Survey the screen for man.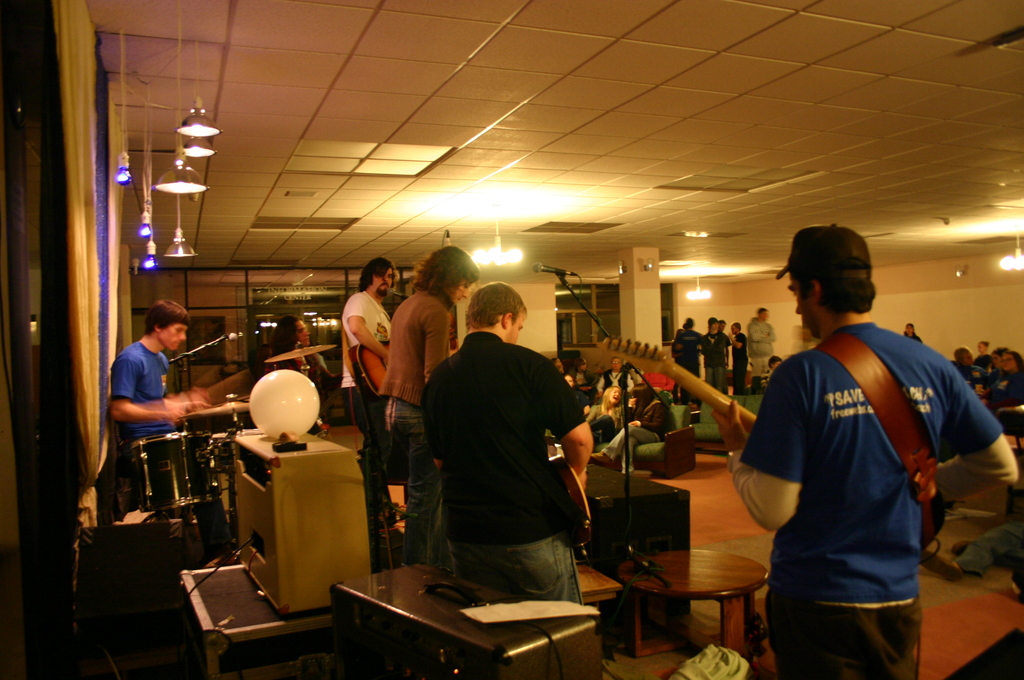
Survey found: 107,299,223,538.
